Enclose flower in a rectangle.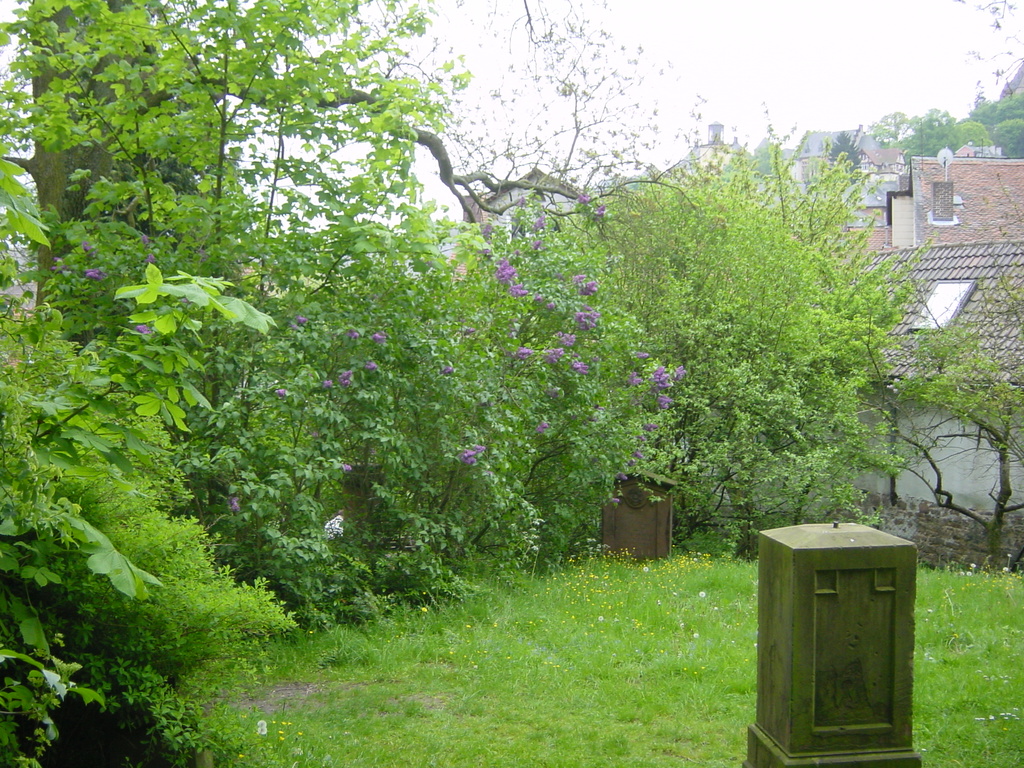
[left=81, top=241, right=94, bottom=254].
